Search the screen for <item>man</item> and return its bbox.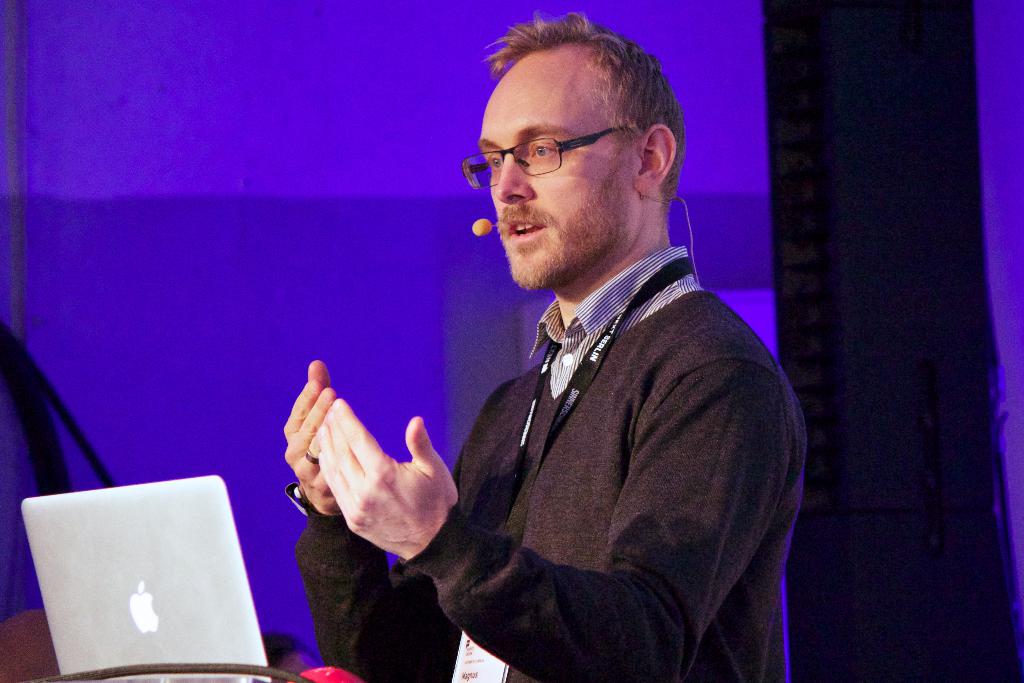
Found: BBox(355, 47, 808, 682).
